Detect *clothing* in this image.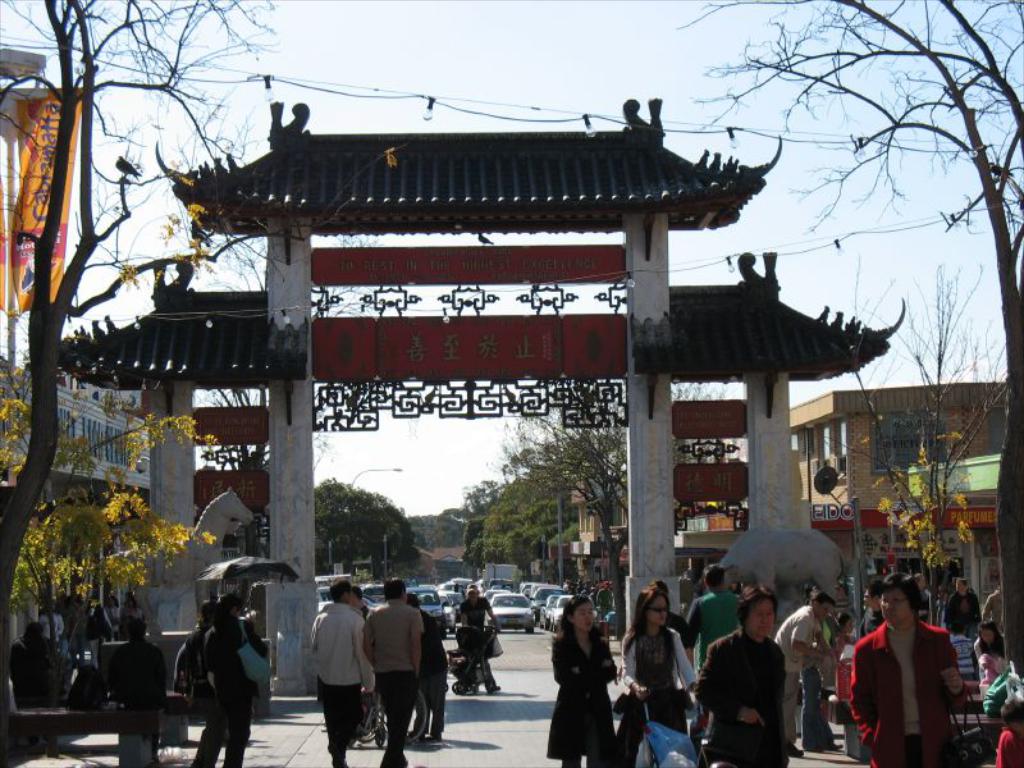
Detection: [x1=360, y1=600, x2=367, y2=620].
